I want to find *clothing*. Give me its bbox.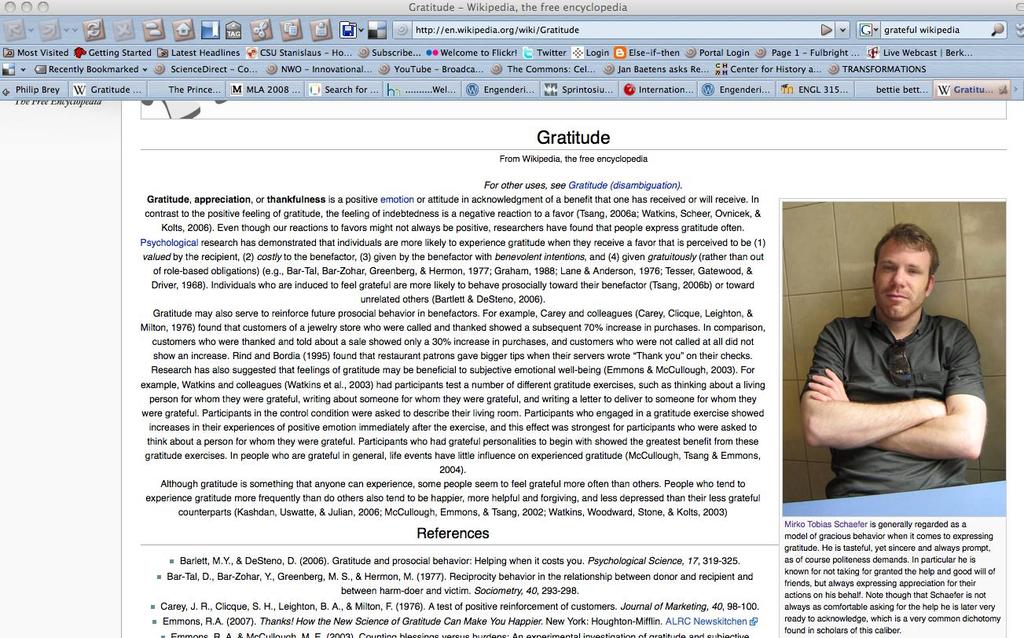
<box>815,282,1000,480</box>.
